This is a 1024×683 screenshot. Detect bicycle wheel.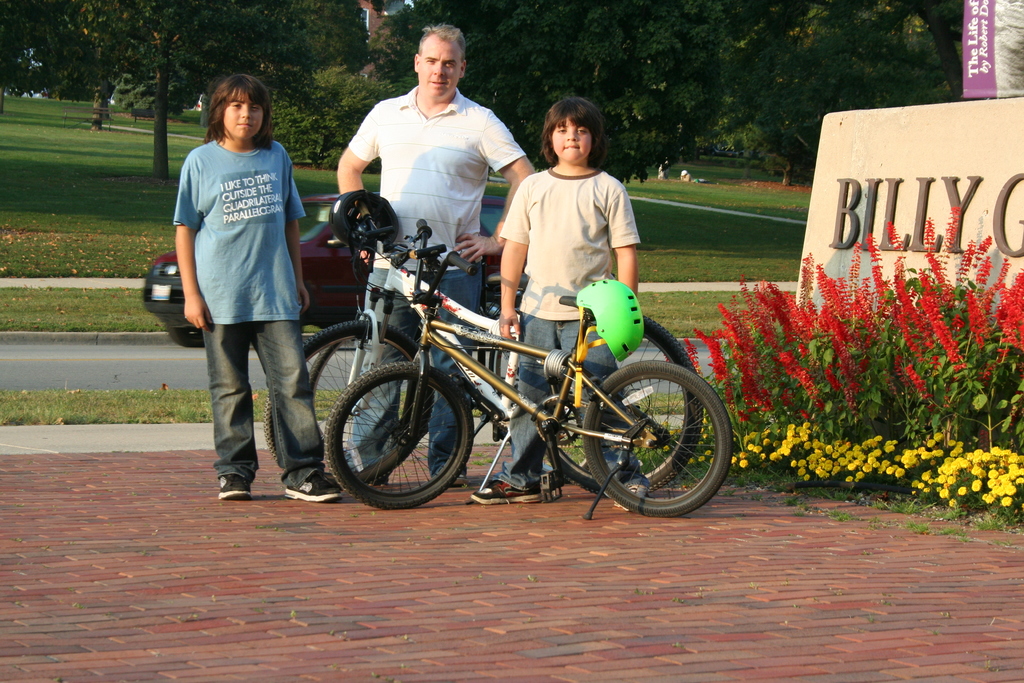
pyautogui.locateOnScreen(262, 320, 434, 488).
